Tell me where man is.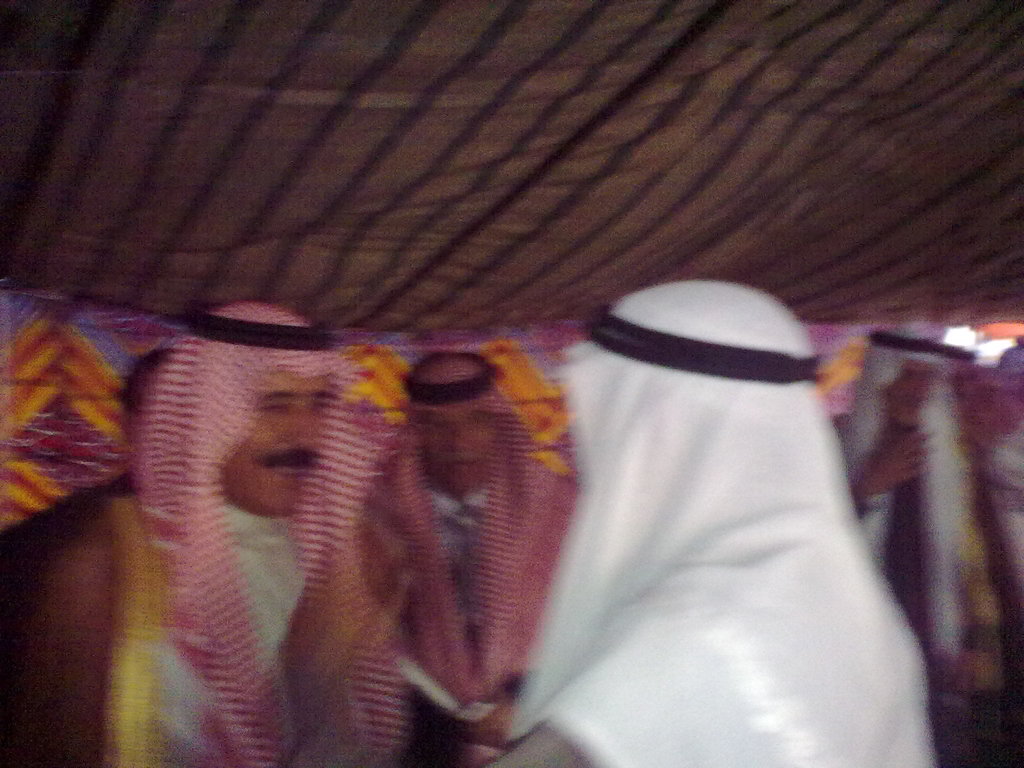
man is at bbox=(387, 331, 583, 767).
